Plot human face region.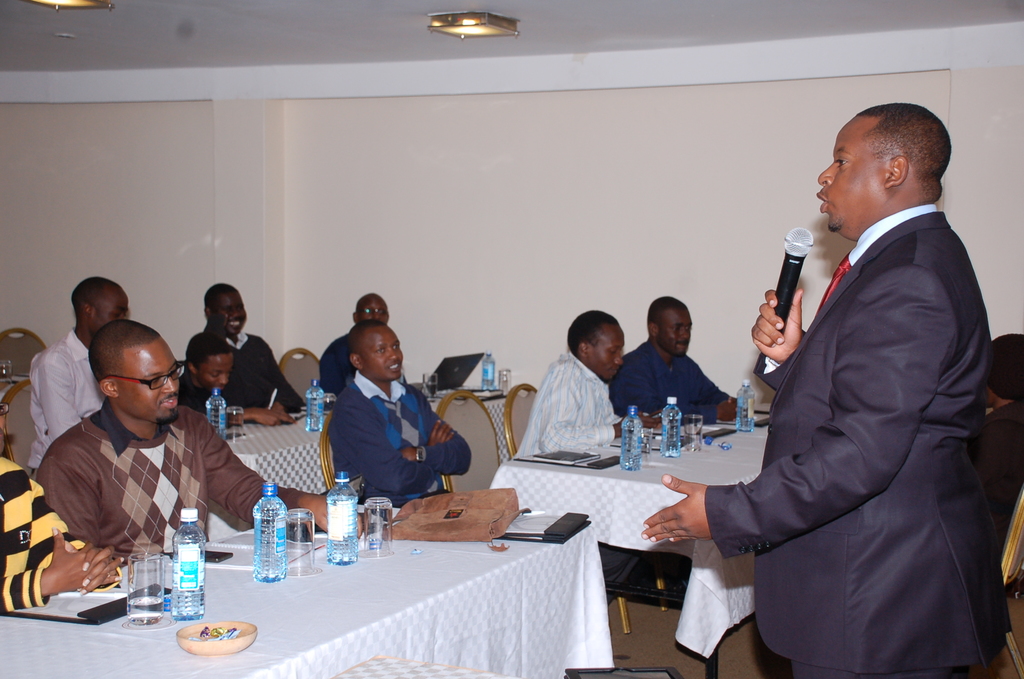
Plotted at [119, 342, 180, 422].
